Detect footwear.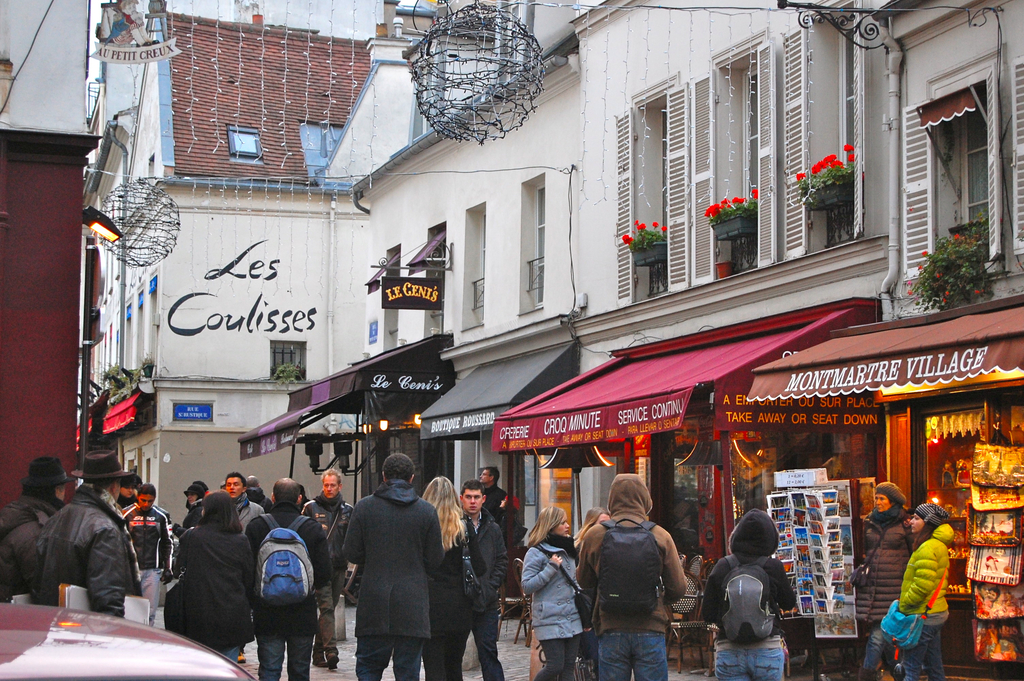
Detected at (239,655,246,663).
